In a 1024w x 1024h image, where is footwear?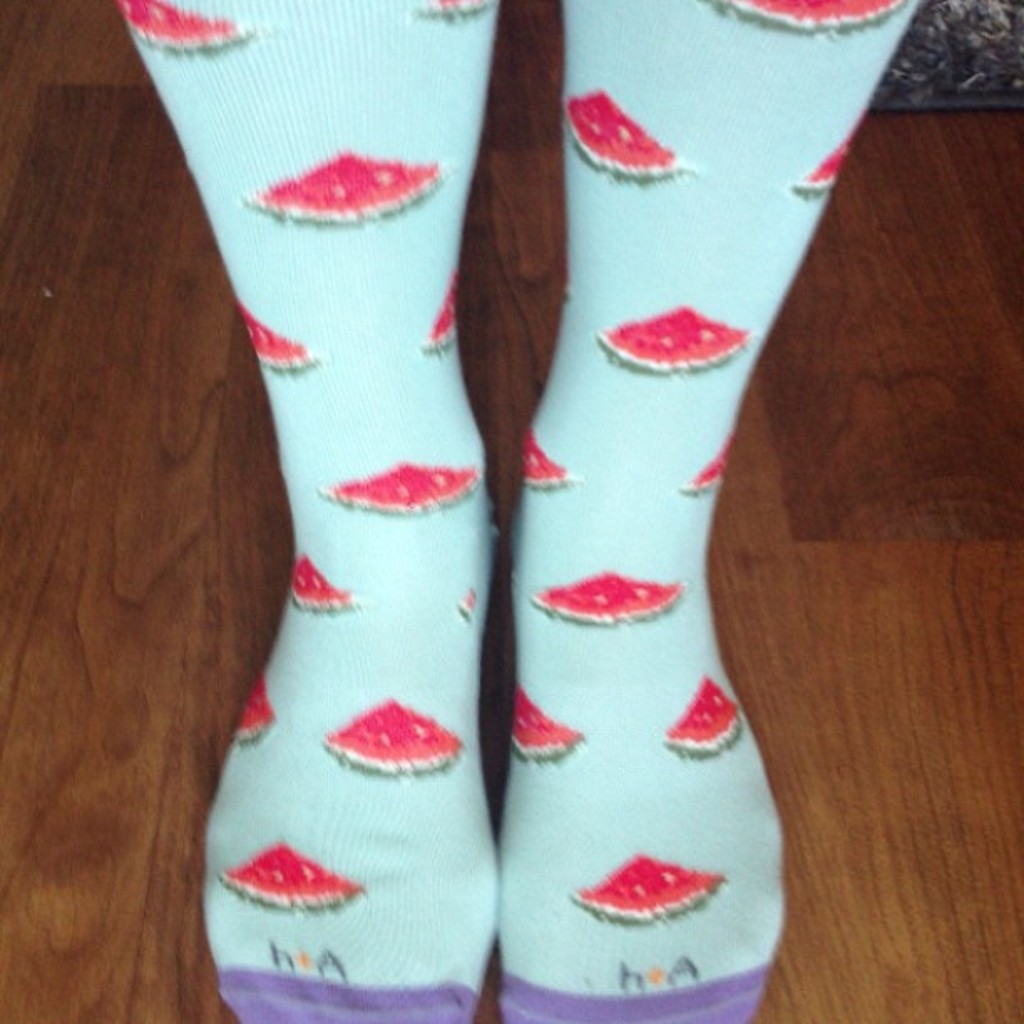
112,0,514,1022.
